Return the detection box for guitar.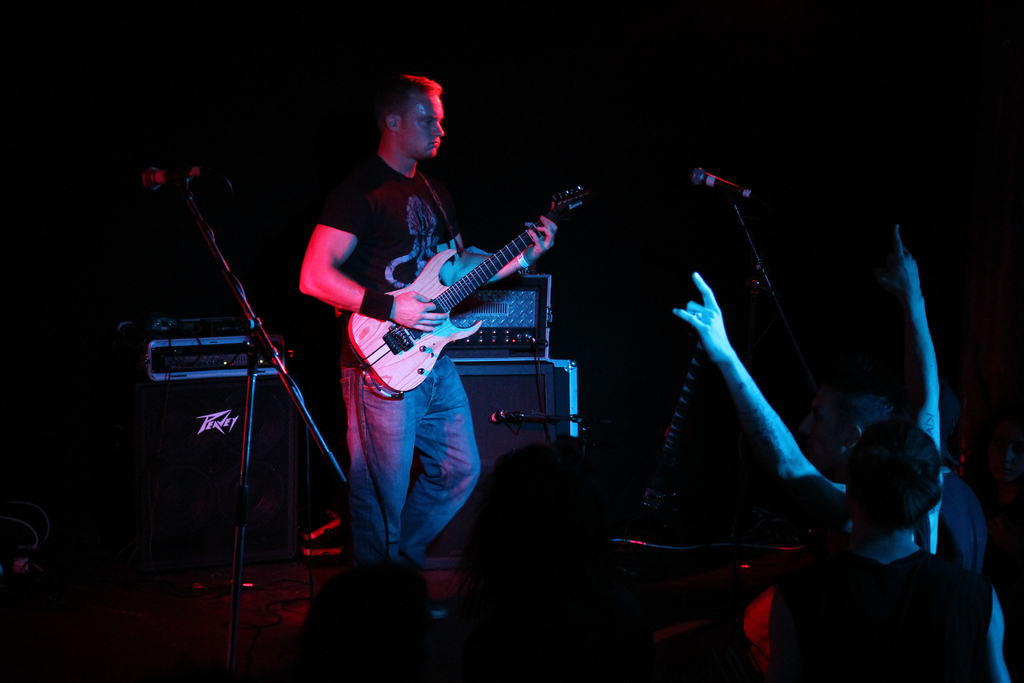
l=345, t=184, r=591, b=397.
